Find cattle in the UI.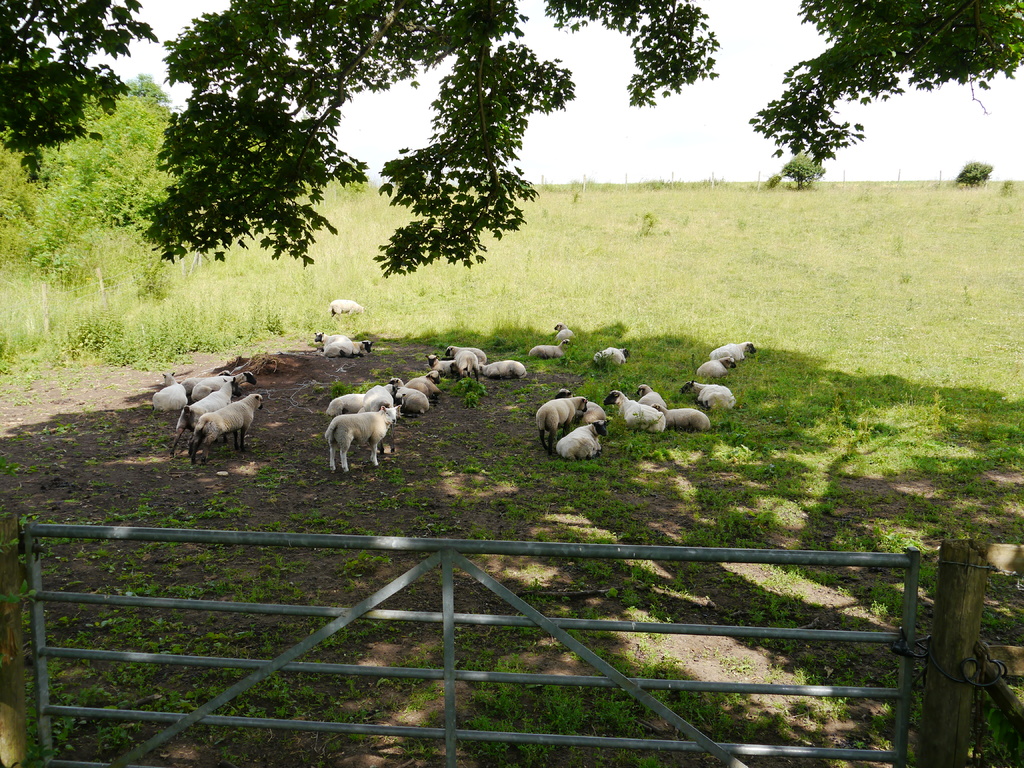
UI element at (426,353,455,378).
